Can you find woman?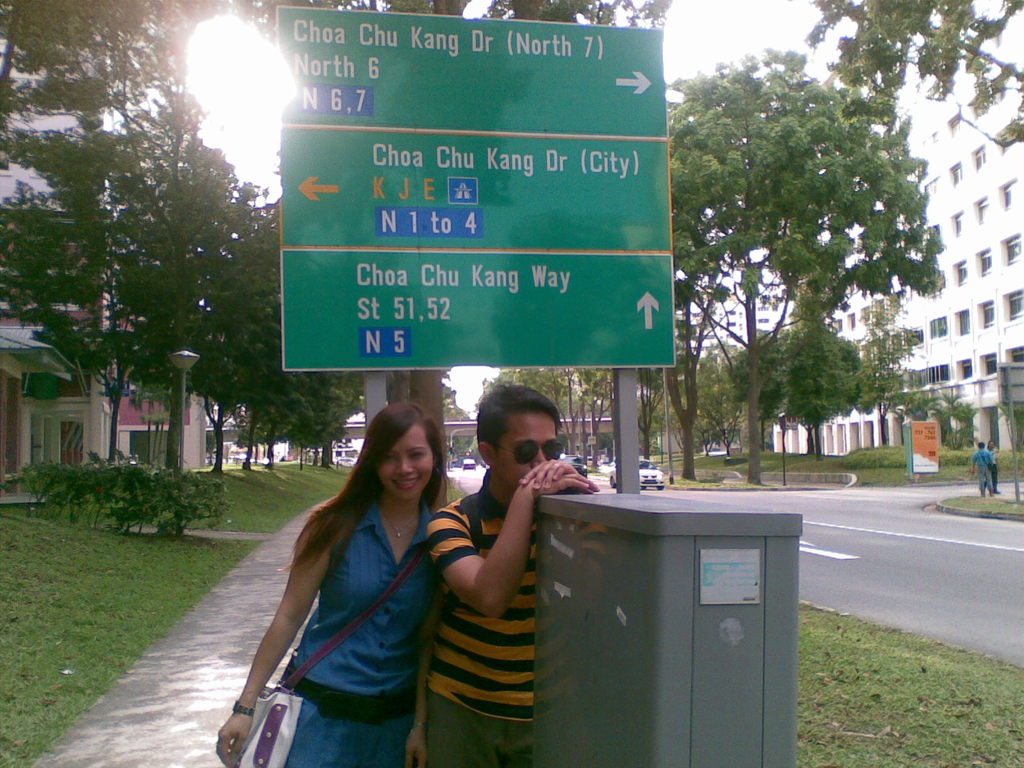
Yes, bounding box: 223:388:495:758.
